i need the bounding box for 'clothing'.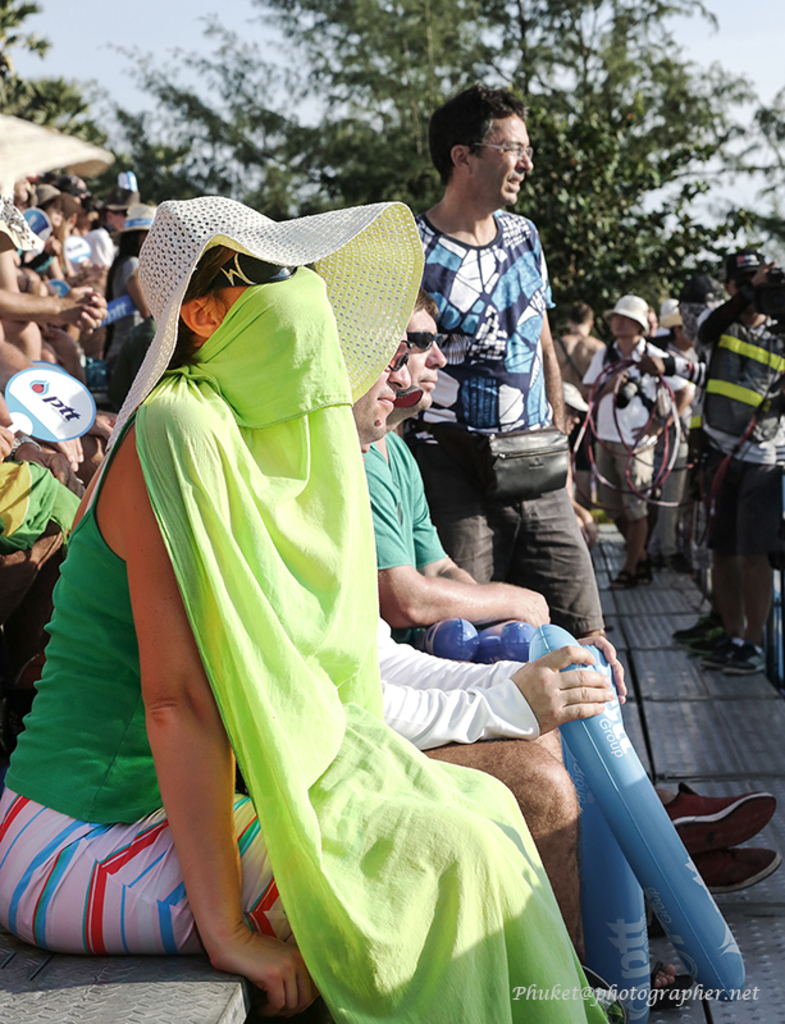
Here it is: (left=585, top=337, right=692, bottom=517).
